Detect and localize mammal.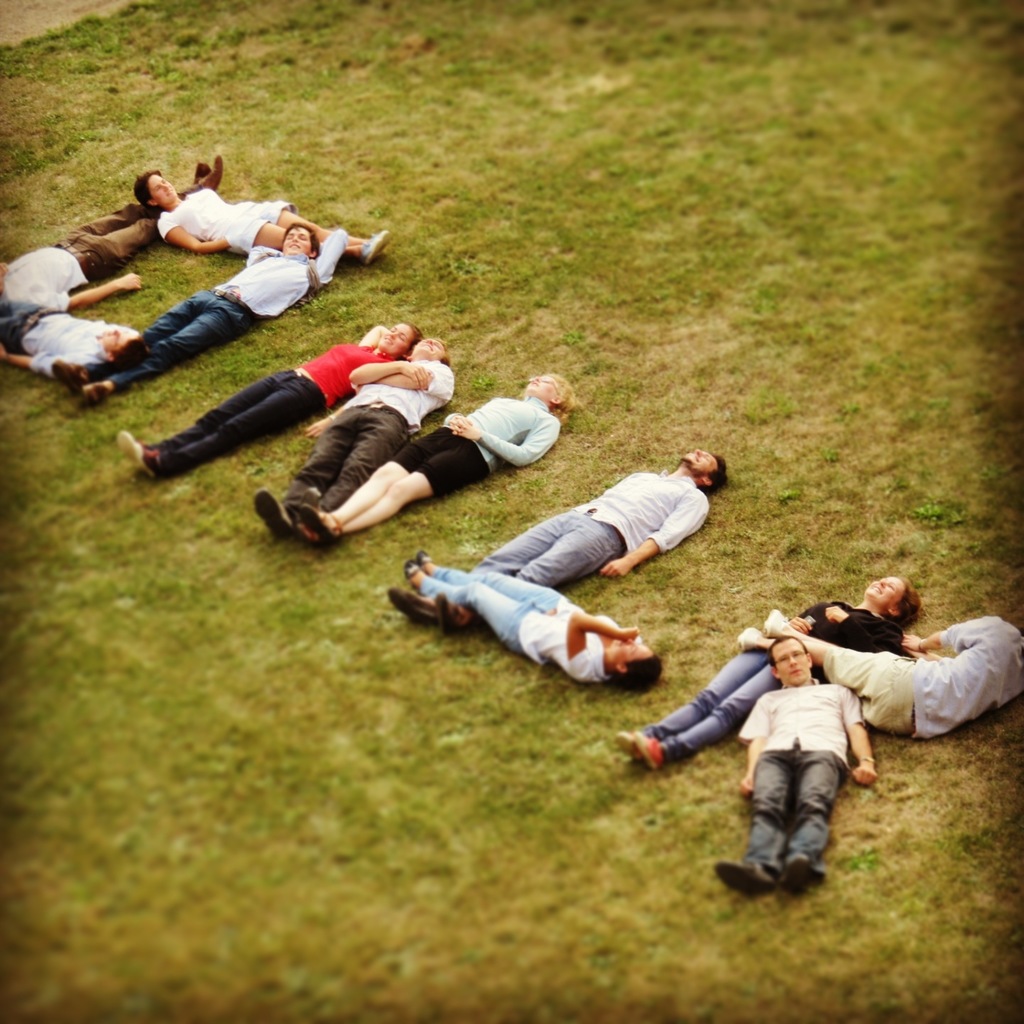
Localized at <region>0, 149, 223, 317</region>.
